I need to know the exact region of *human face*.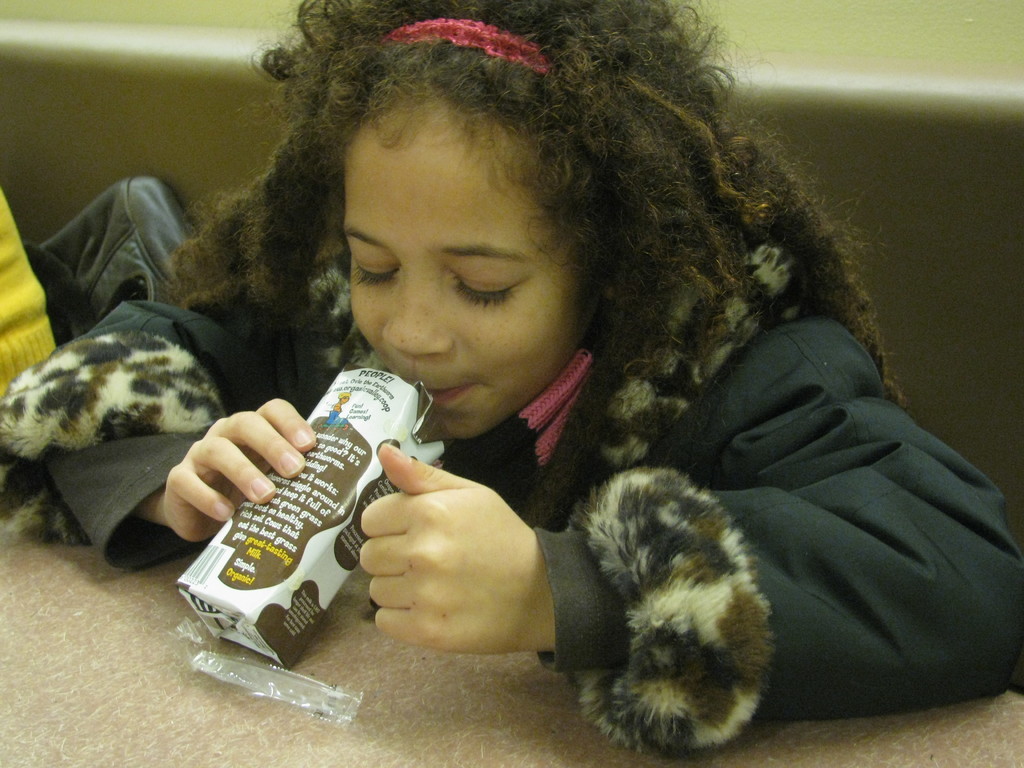
Region: 344 95 591 442.
